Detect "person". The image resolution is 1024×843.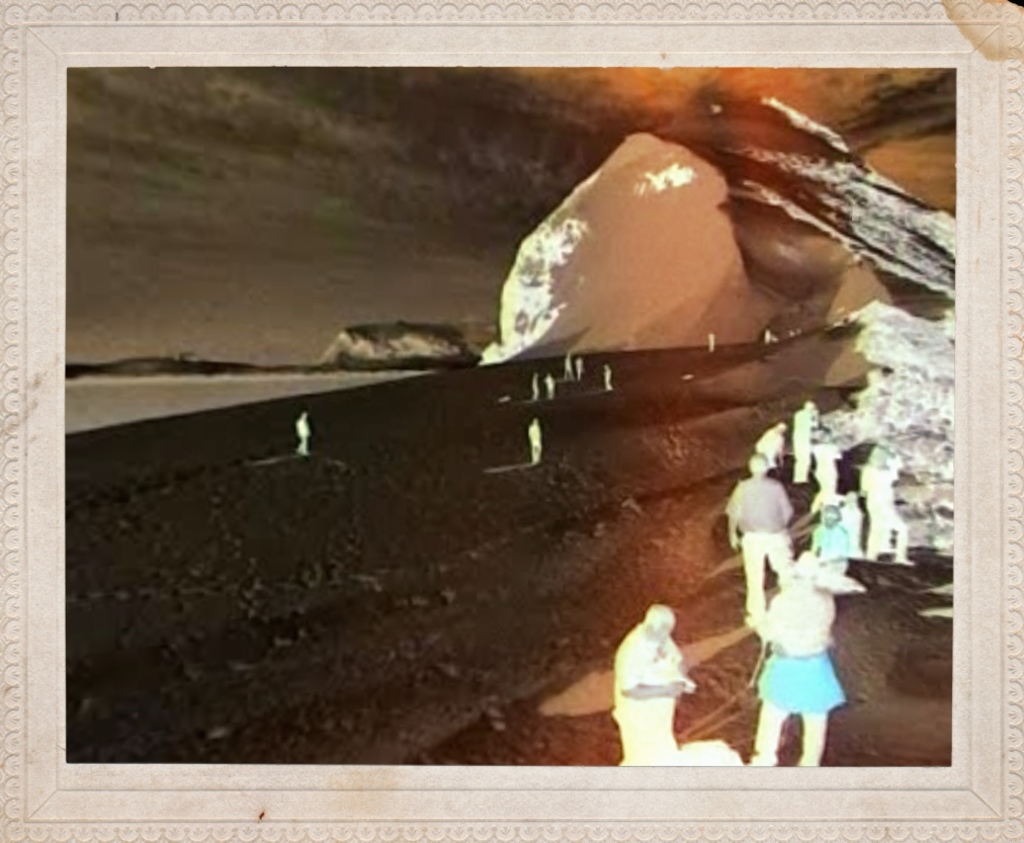
x1=765, y1=330, x2=768, y2=346.
